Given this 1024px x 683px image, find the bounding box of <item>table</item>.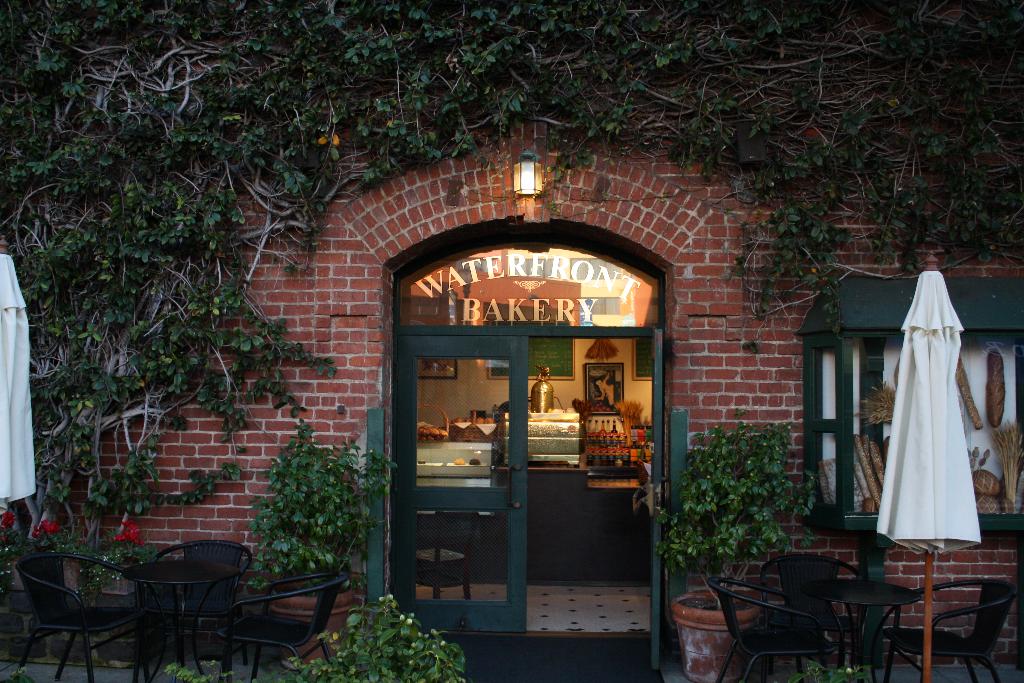
<box>817,572,918,682</box>.
